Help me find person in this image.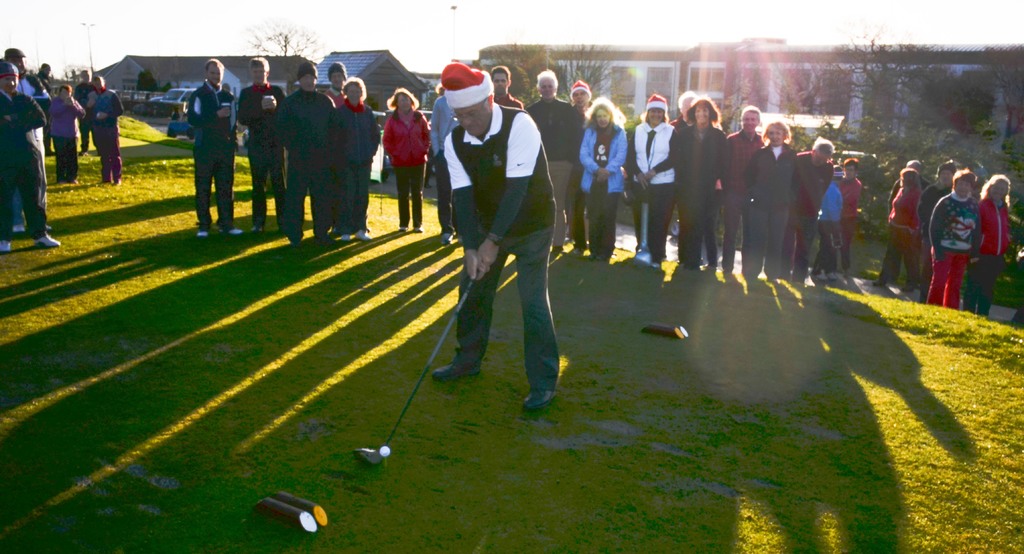
Found it: {"x1": 873, "y1": 167, "x2": 916, "y2": 290}.
